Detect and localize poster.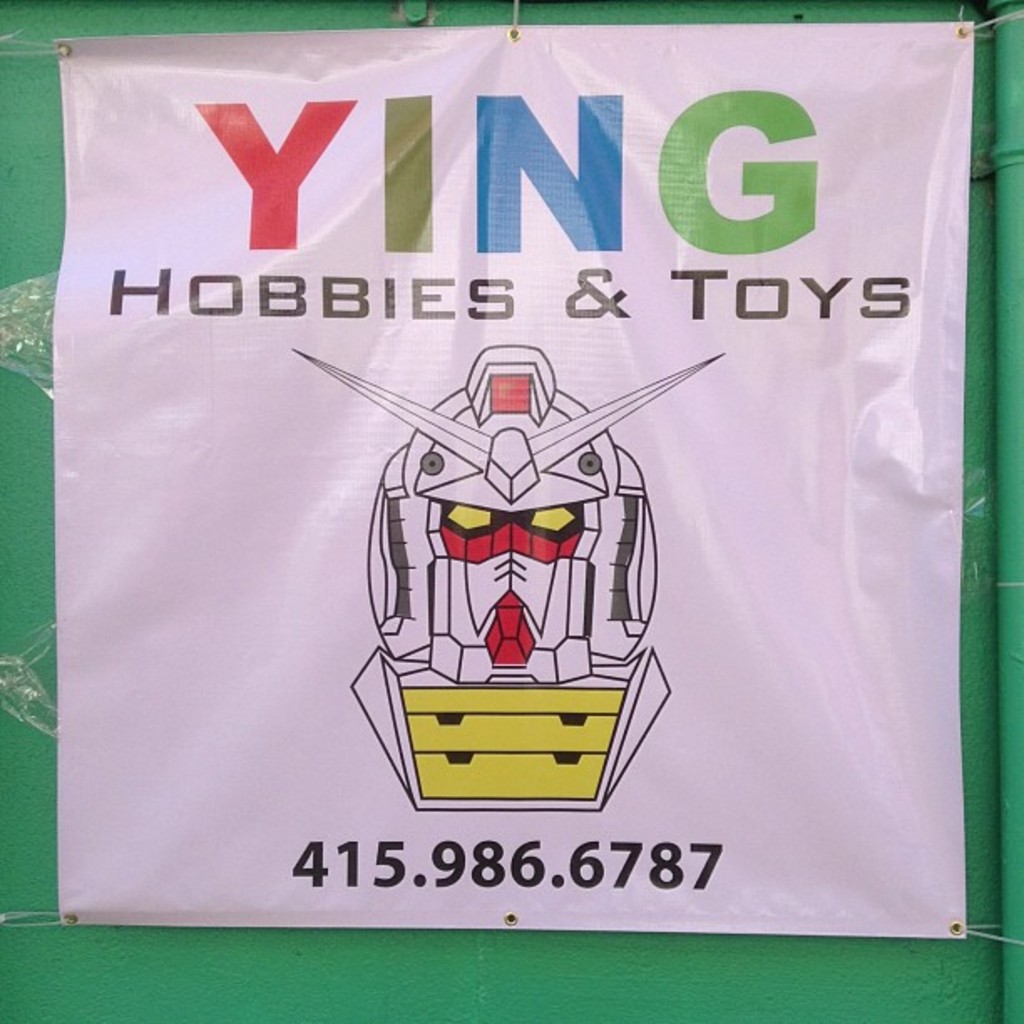
Localized at locate(54, 22, 979, 939).
